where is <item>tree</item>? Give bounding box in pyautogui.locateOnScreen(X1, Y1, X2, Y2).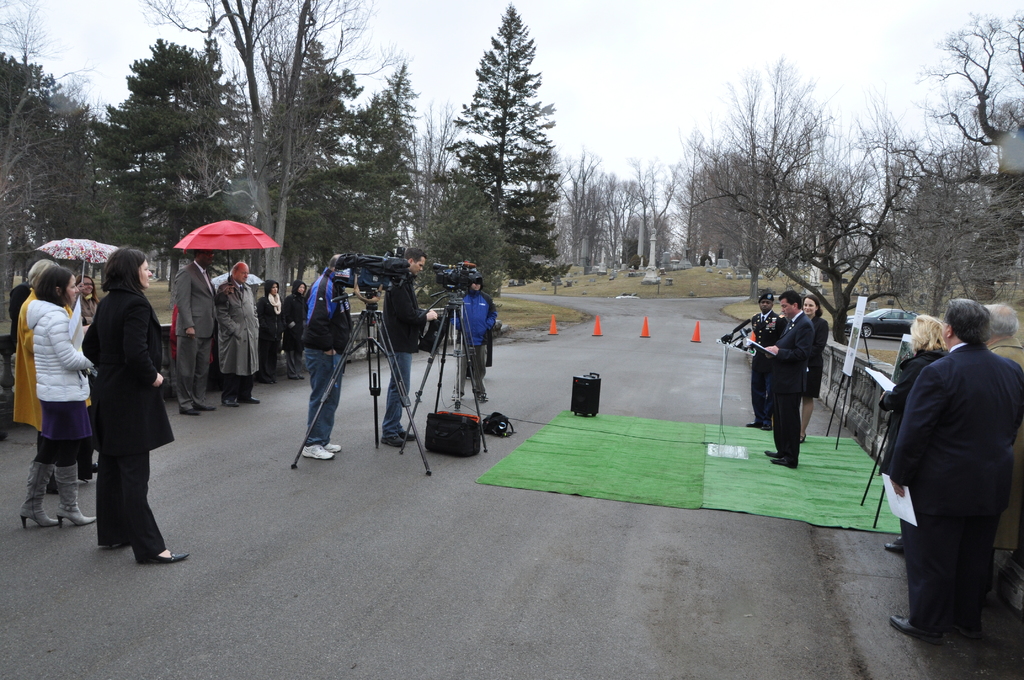
pyautogui.locateOnScreen(332, 69, 416, 264).
